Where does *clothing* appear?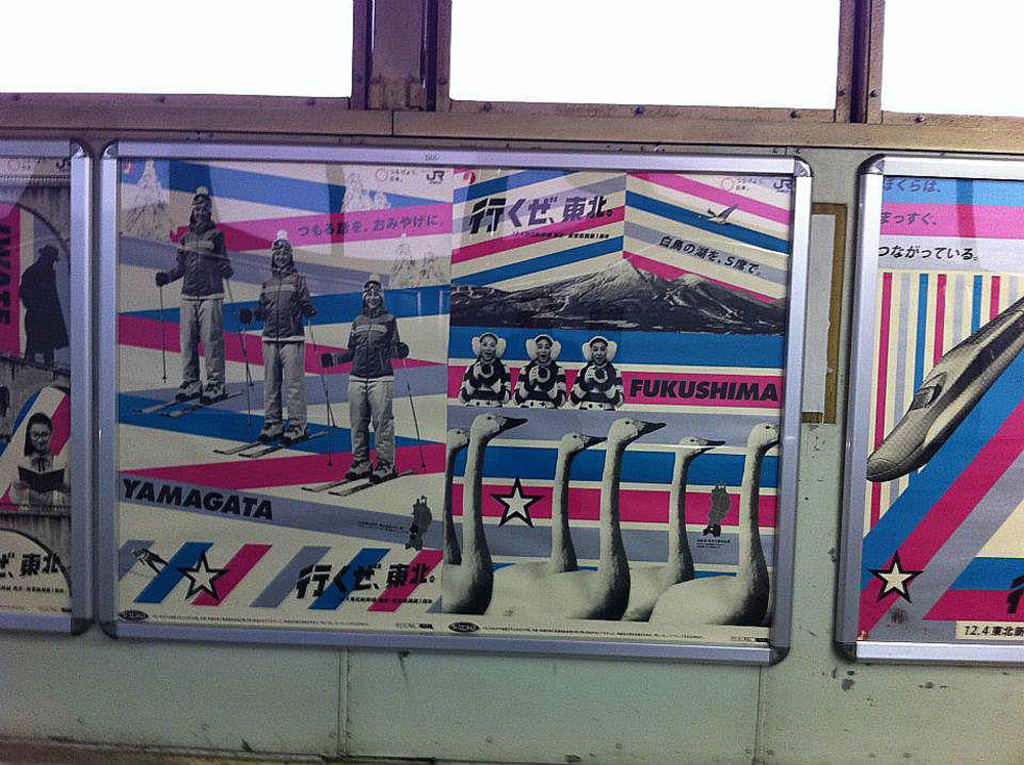
Appears at 566,356,625,409.
